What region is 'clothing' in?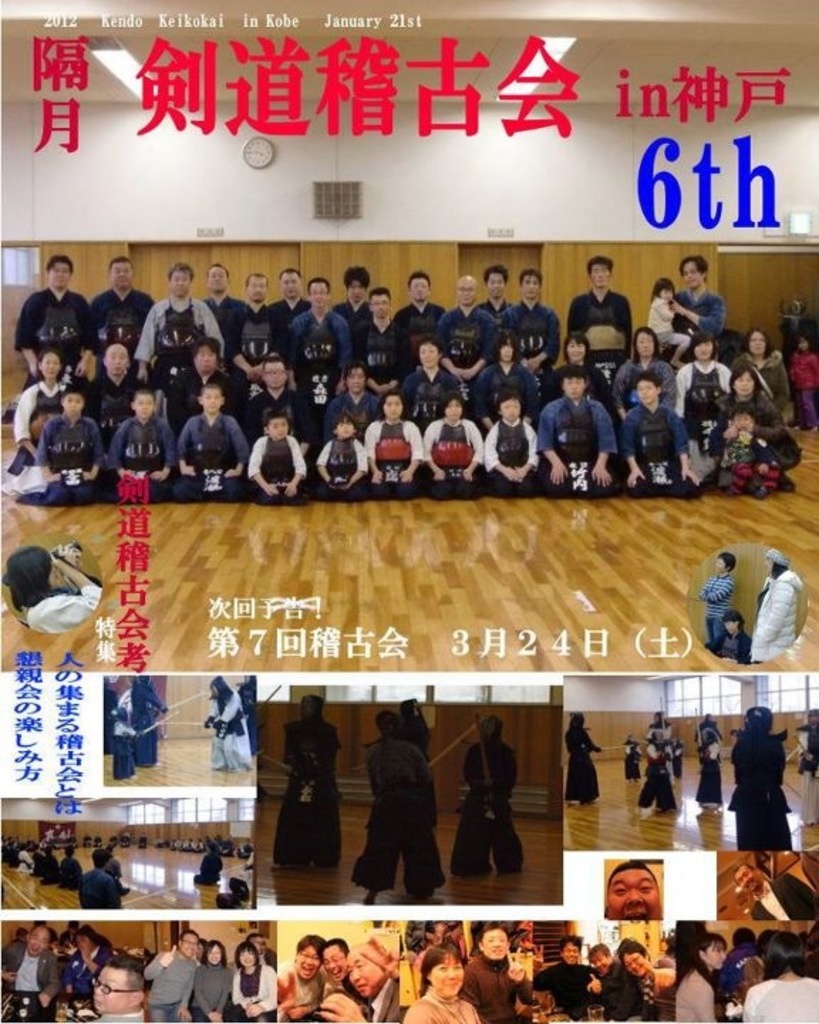
624 740 641 777.
